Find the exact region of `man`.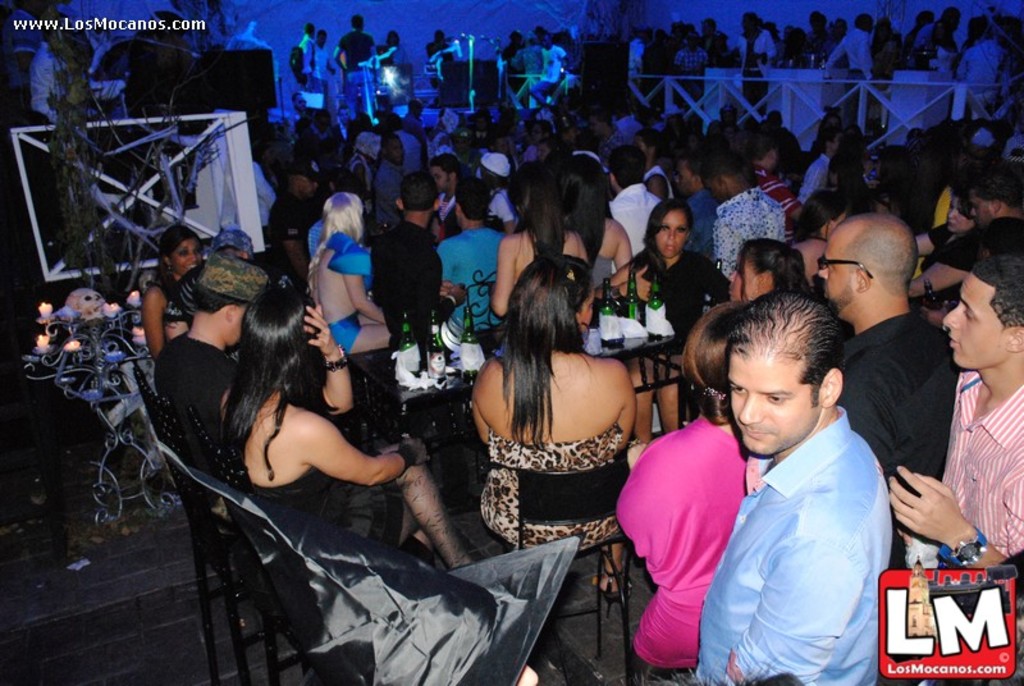
Exact region: detection(603, 146, 662, 257).
